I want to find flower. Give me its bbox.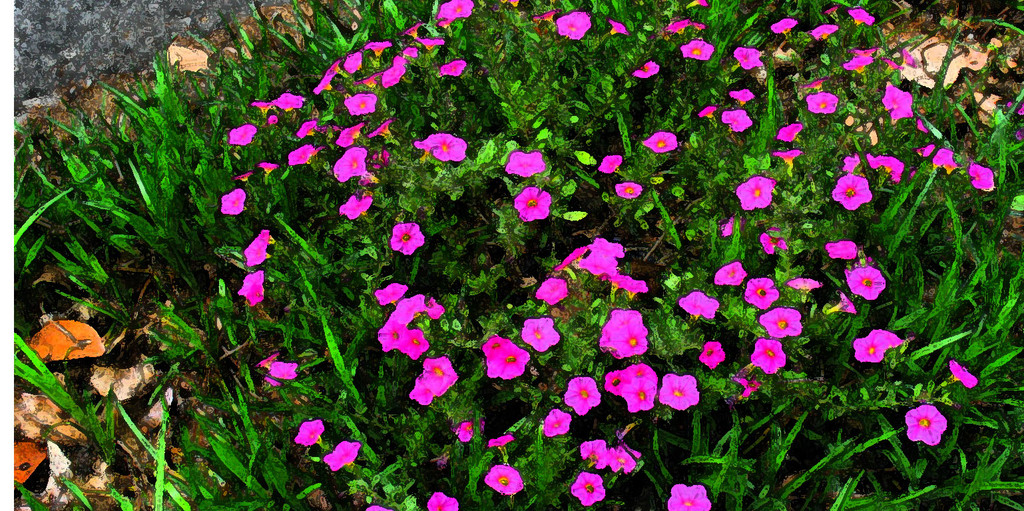
BBox(698, 102, 718, 117).
